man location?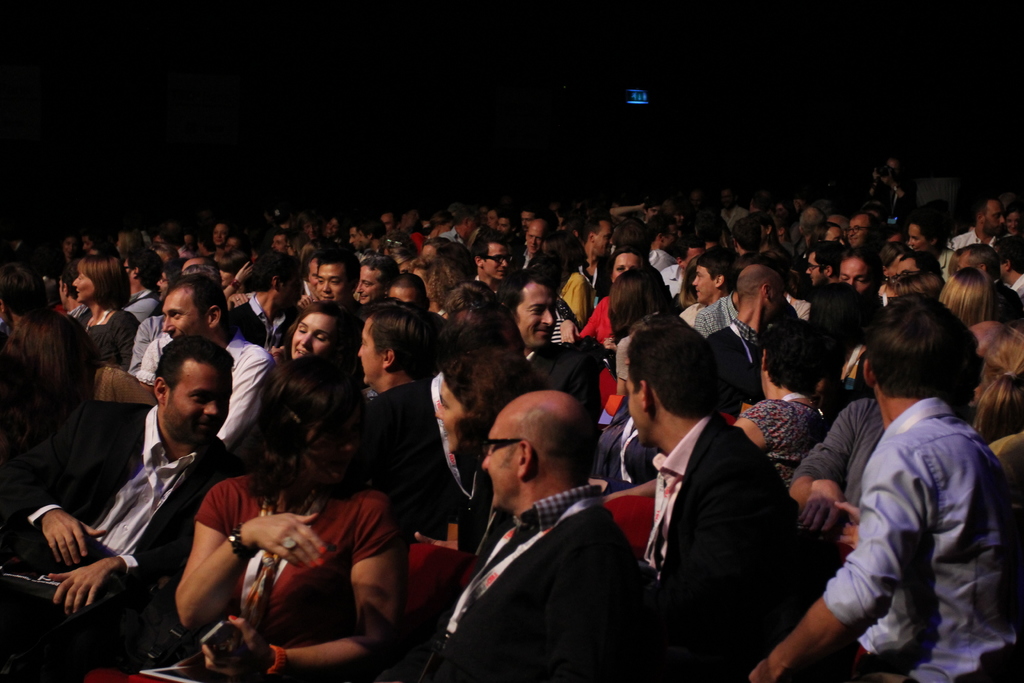
{"left": 806, "top": 240, "right": 840, "bottom": 282}
